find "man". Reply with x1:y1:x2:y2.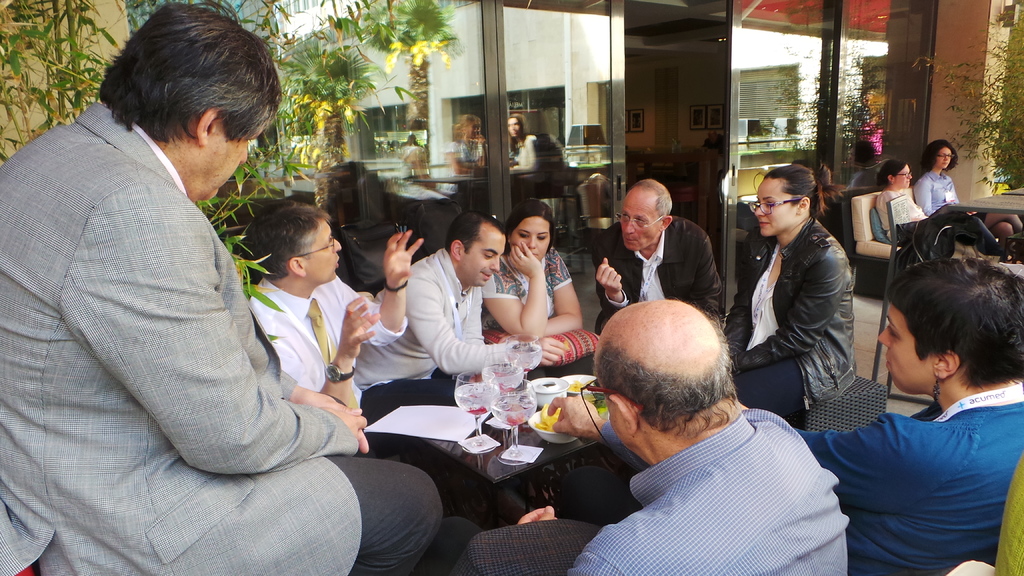
539:270:858:574.
